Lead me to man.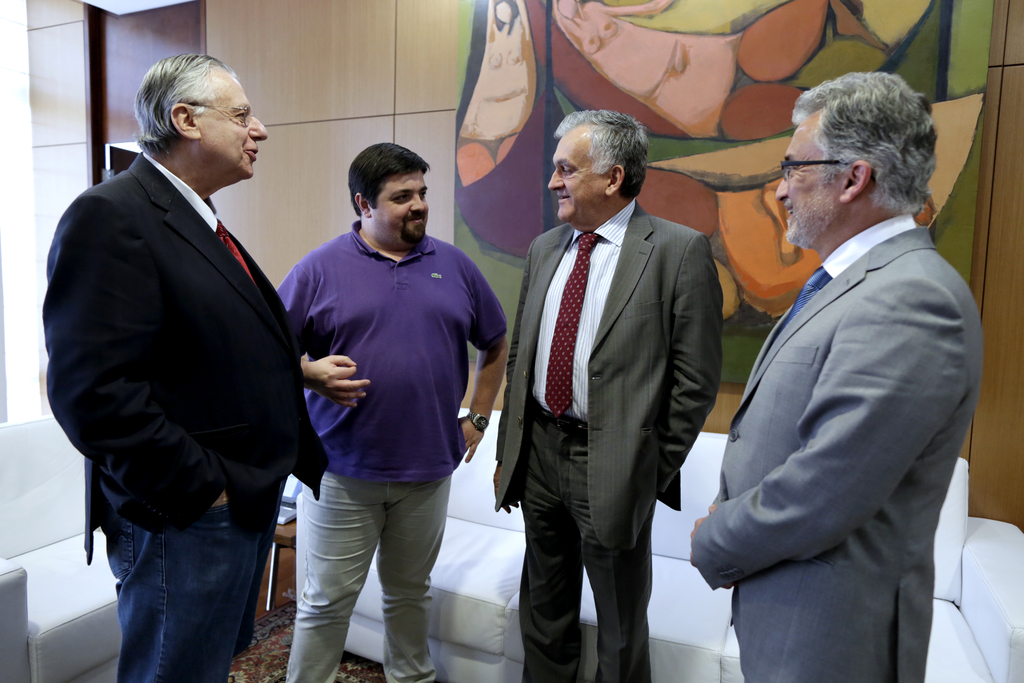
Lead to (278,140,504,682).
